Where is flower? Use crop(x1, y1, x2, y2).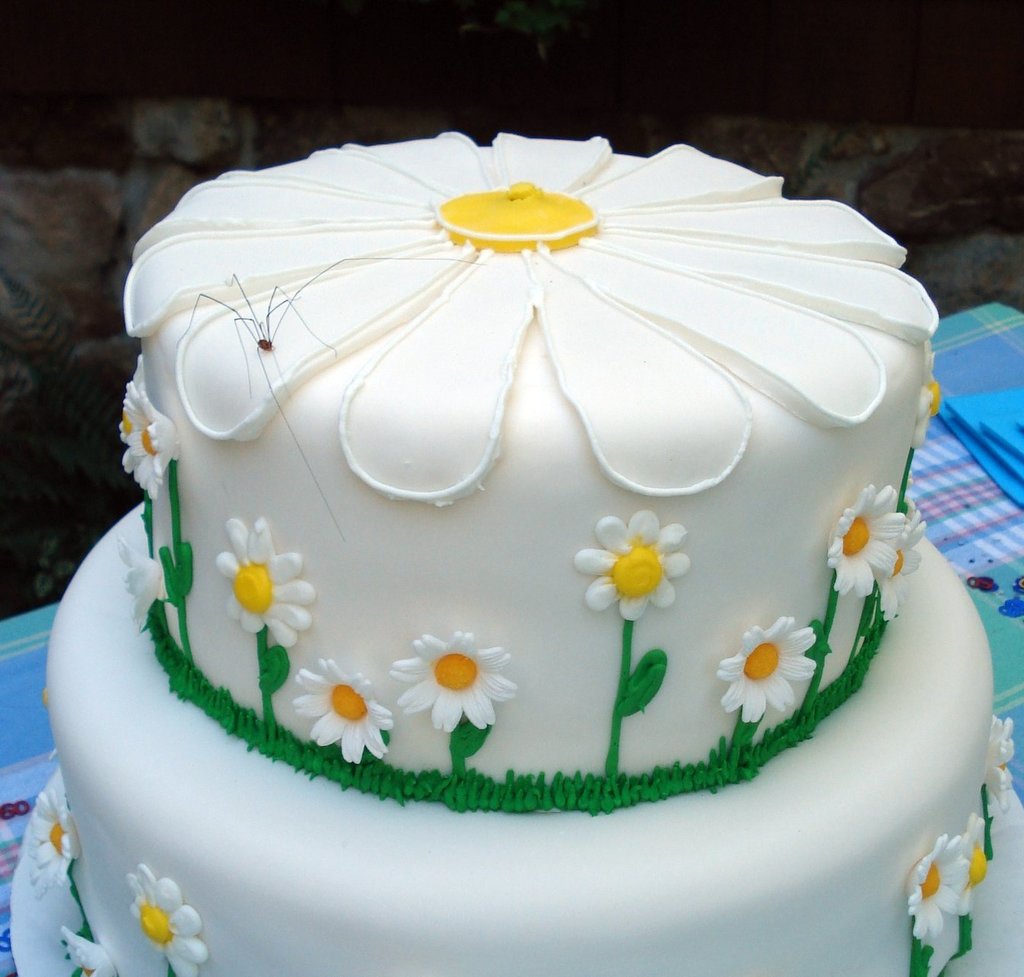
crop(881, 508, 924, 622).
